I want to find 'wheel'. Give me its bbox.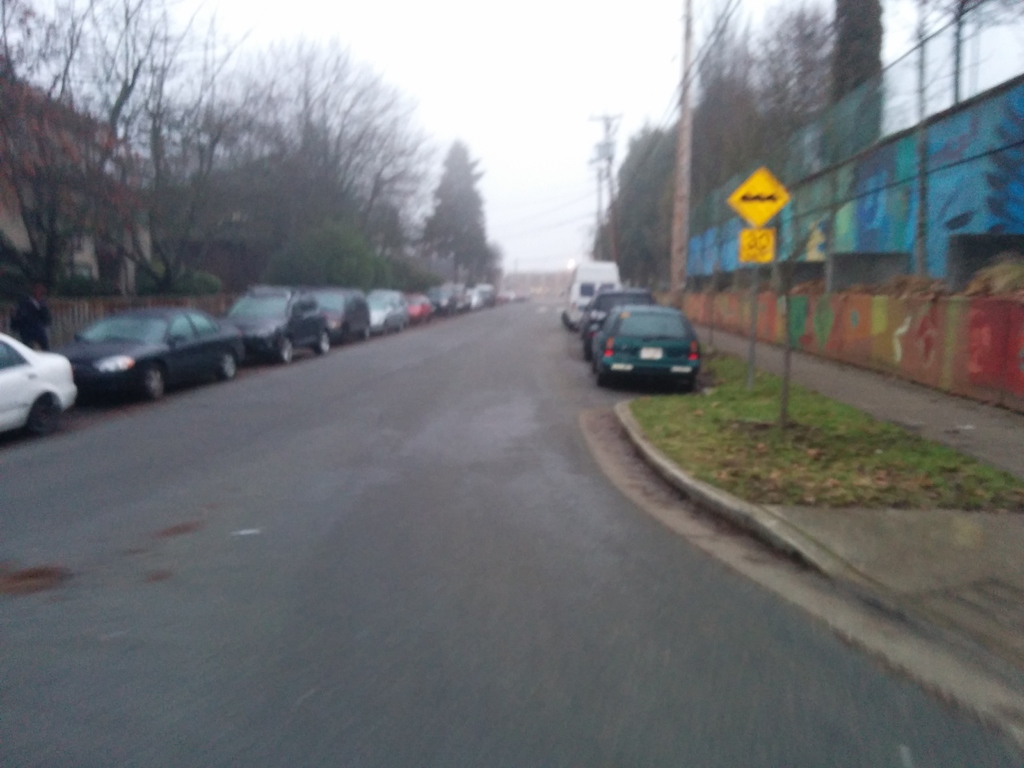
{"left": 220, "top": 351, "right": 236, "bottom": 381}.
